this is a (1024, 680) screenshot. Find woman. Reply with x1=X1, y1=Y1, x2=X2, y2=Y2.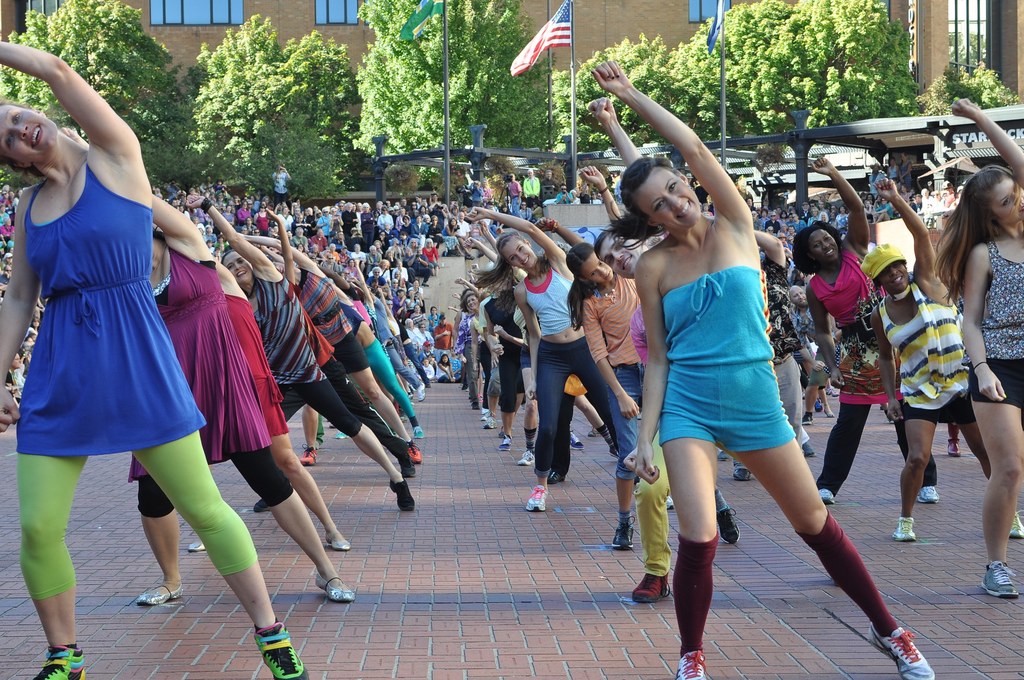
x1=582, y1=59, x2=940, y2=679.
